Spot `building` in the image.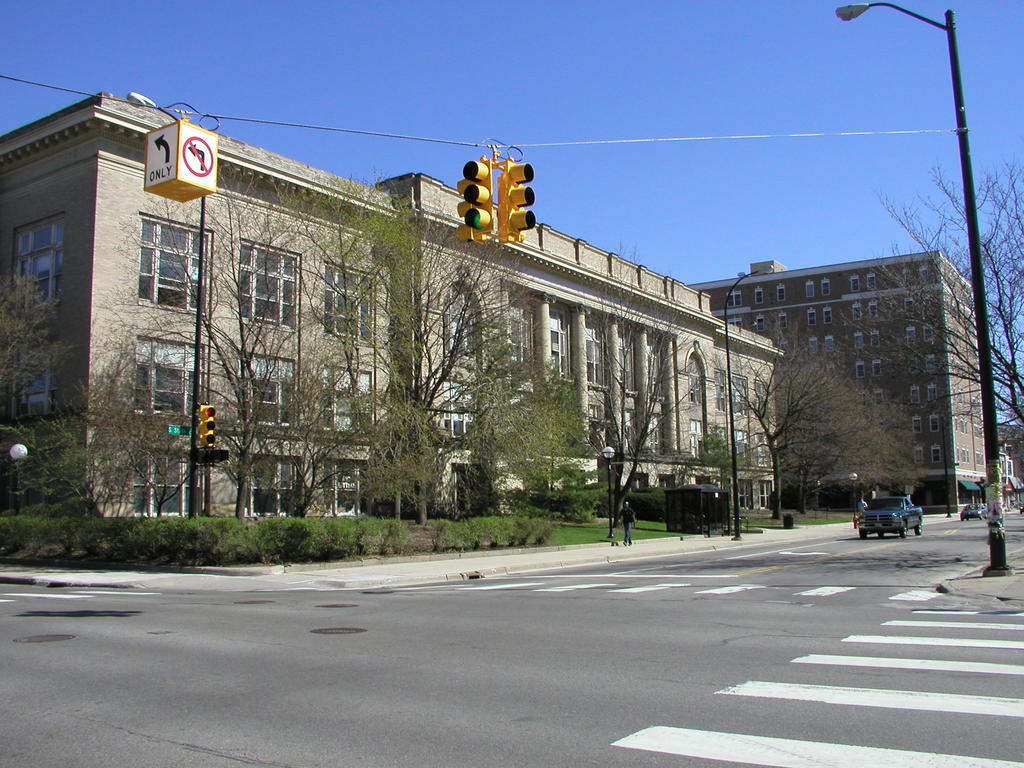
`building` found at box(0, 86, 787, 520).
